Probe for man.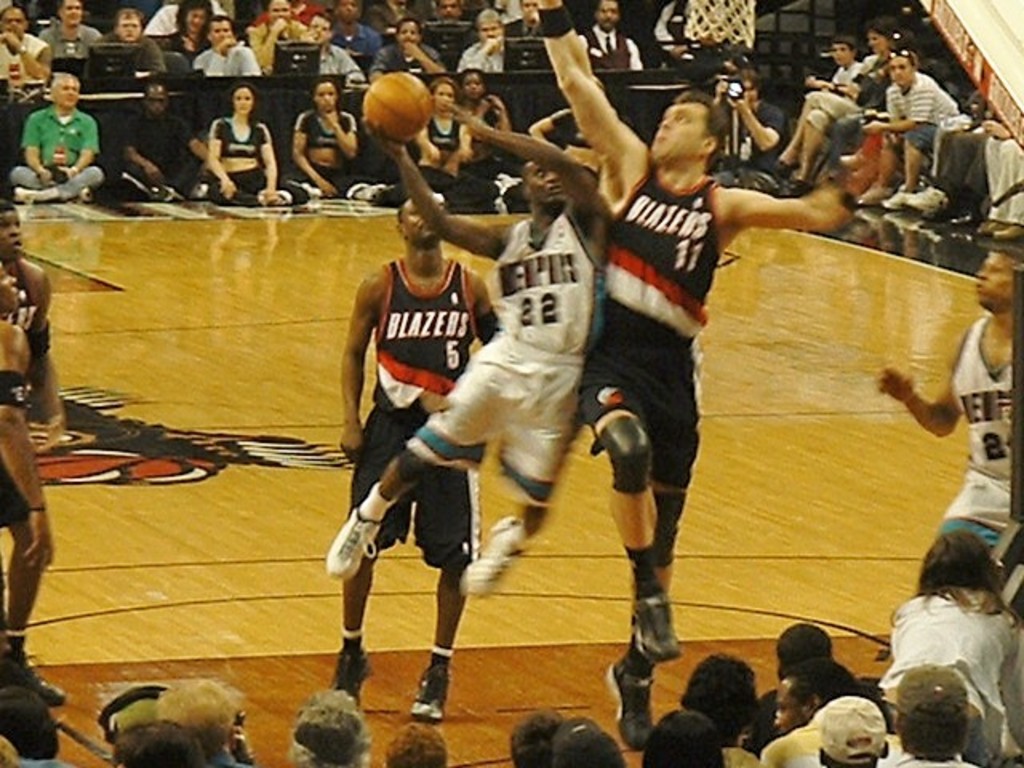
Probe result: [579, 0, 642, 72].
